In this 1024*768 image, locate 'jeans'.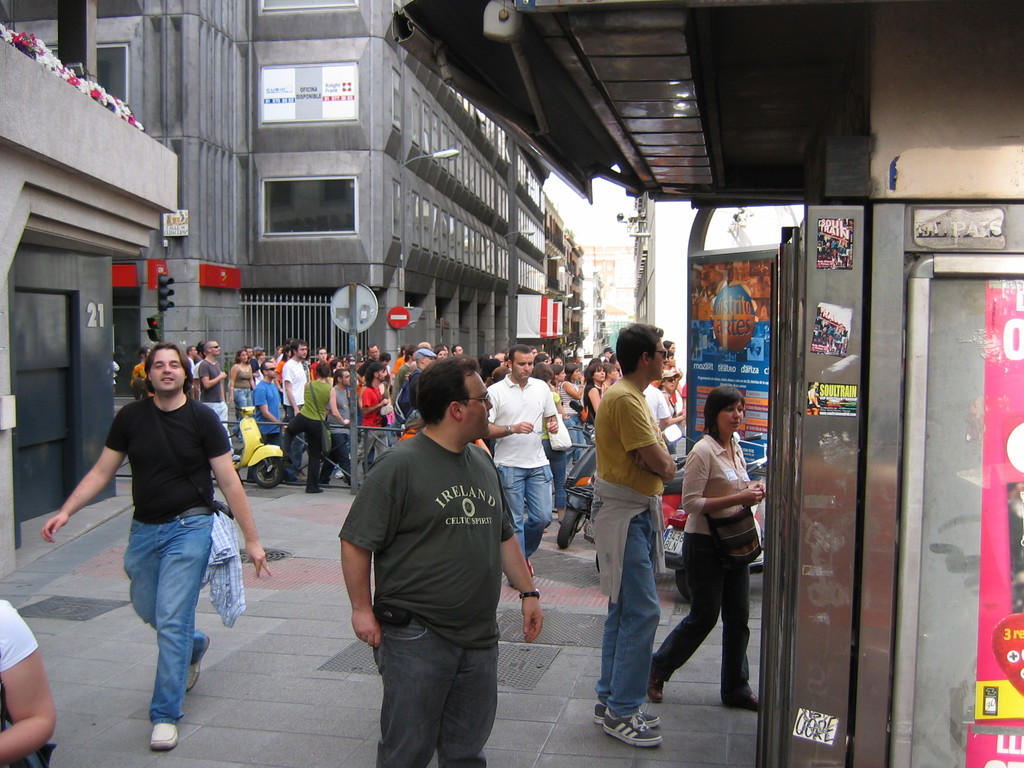
Bounding box: bbox=[494, 463, 558, 559].
